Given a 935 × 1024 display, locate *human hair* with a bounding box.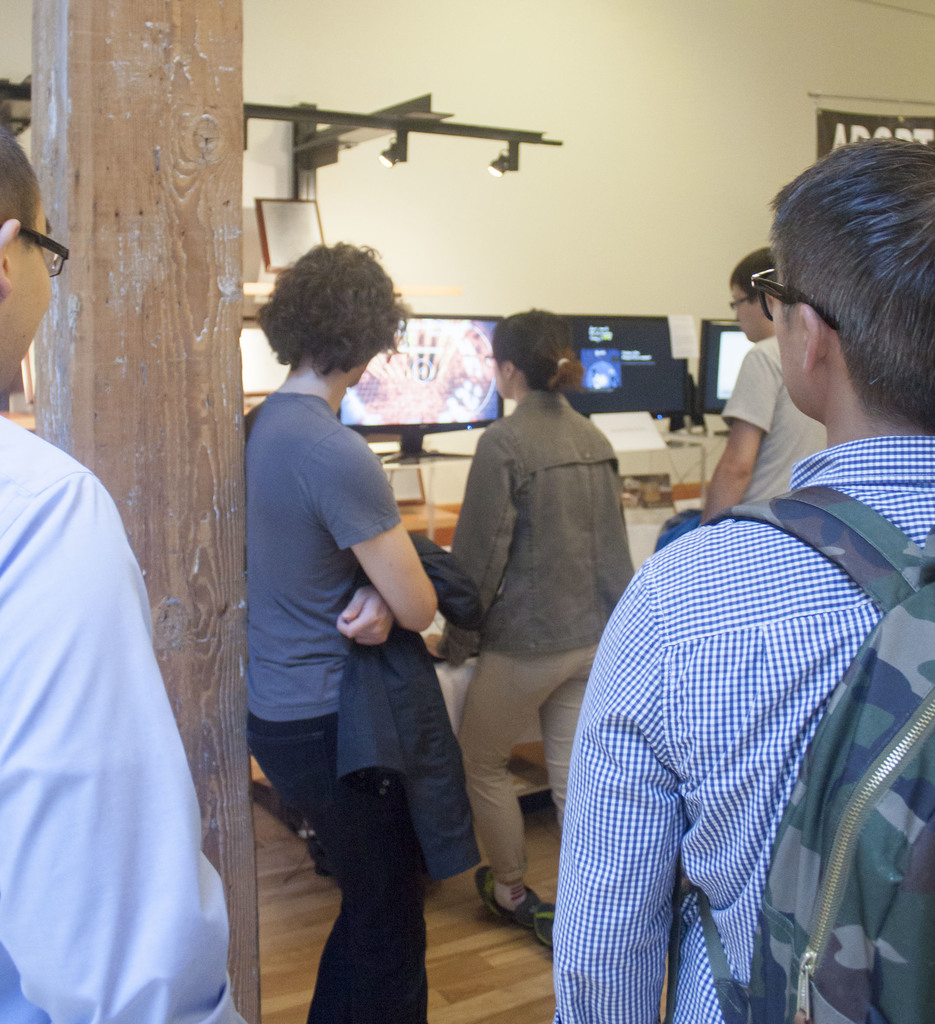
Located: (768, 134, 934, 424).
